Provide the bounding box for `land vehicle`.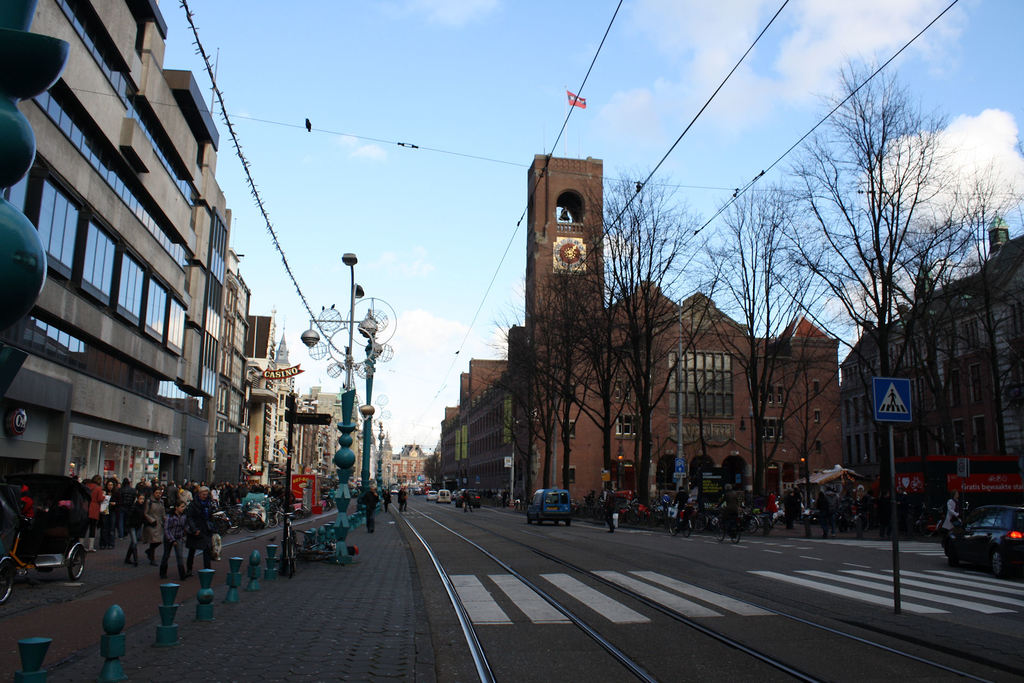
(0,471,93,601).
